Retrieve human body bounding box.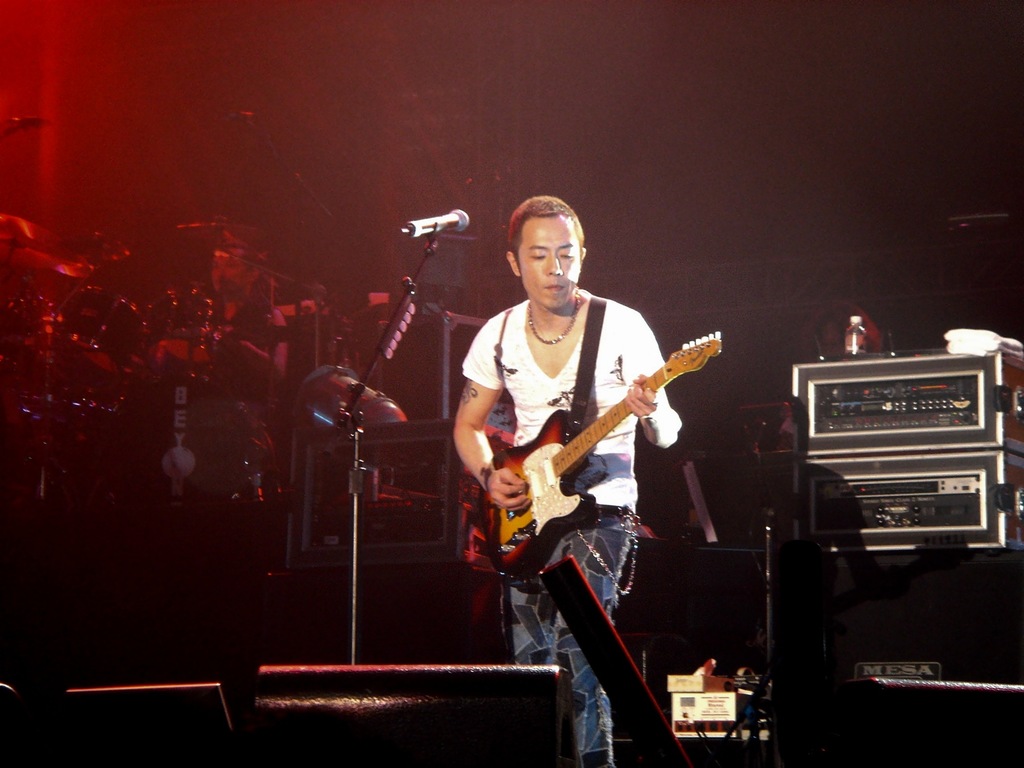
Bounding box: [x1=451, y1=193, x2=680, y2=767].
